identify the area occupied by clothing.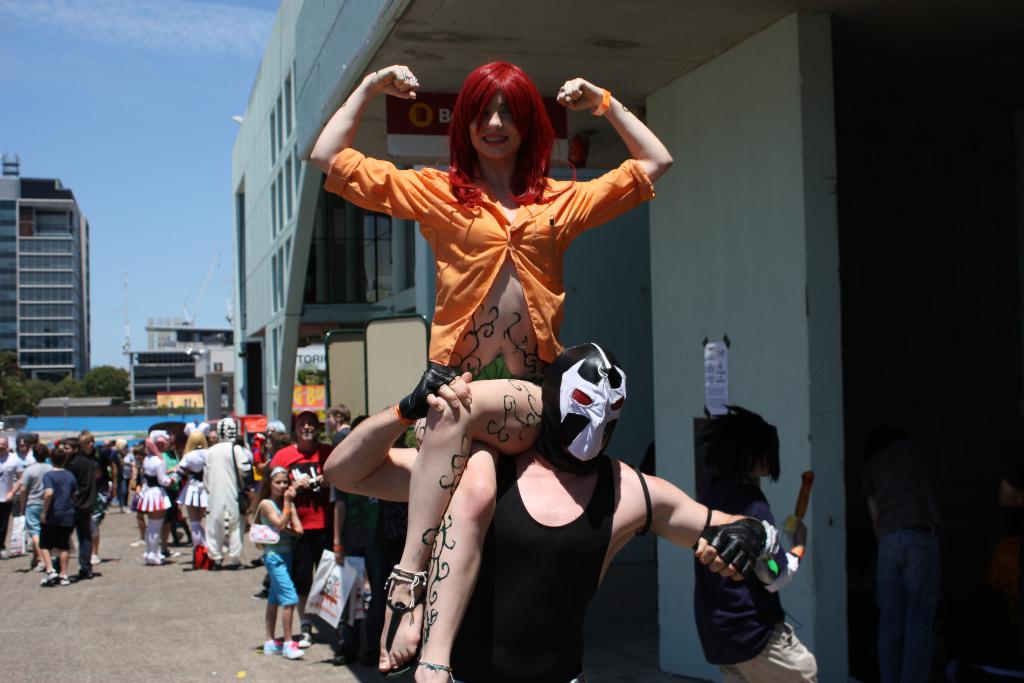
Area: select_region(35, 466, 76, 552).
